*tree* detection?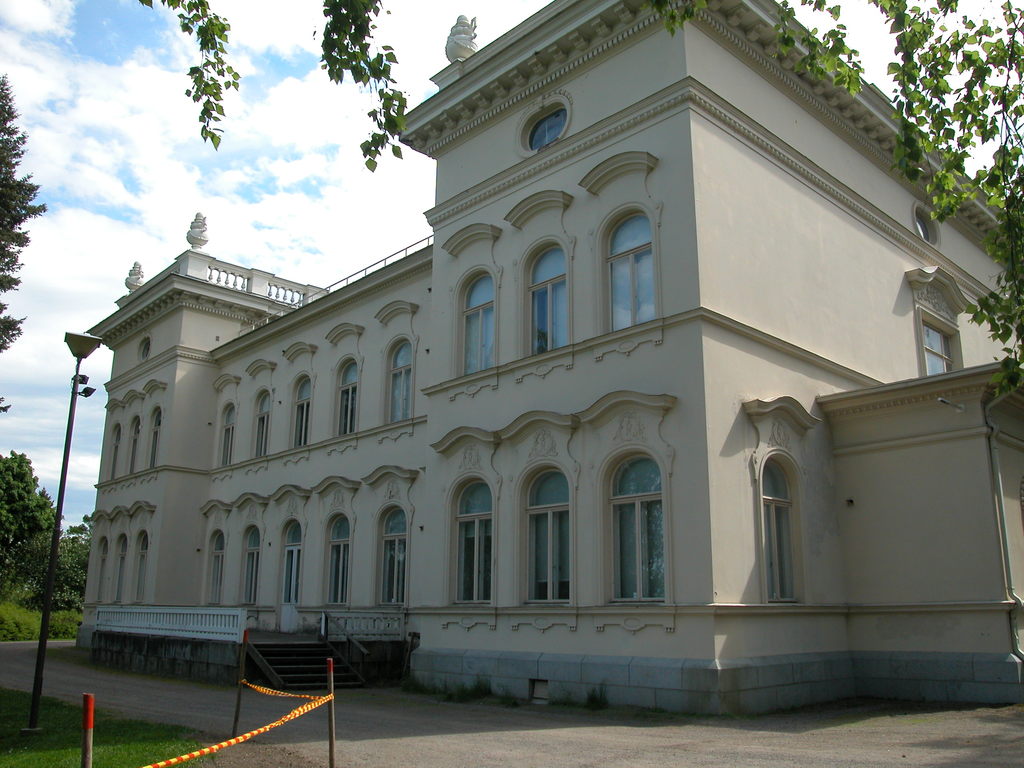
bbox=[0, 451, 62, 584]
